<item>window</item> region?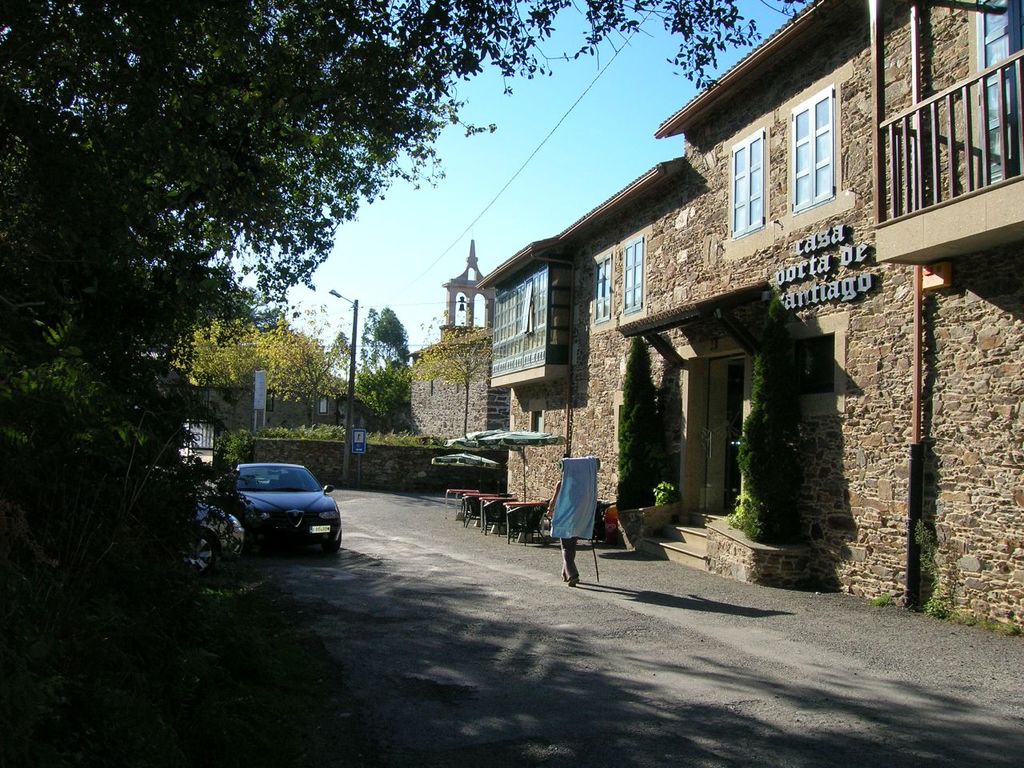
left=527, top=402, right=547, bottom=436
